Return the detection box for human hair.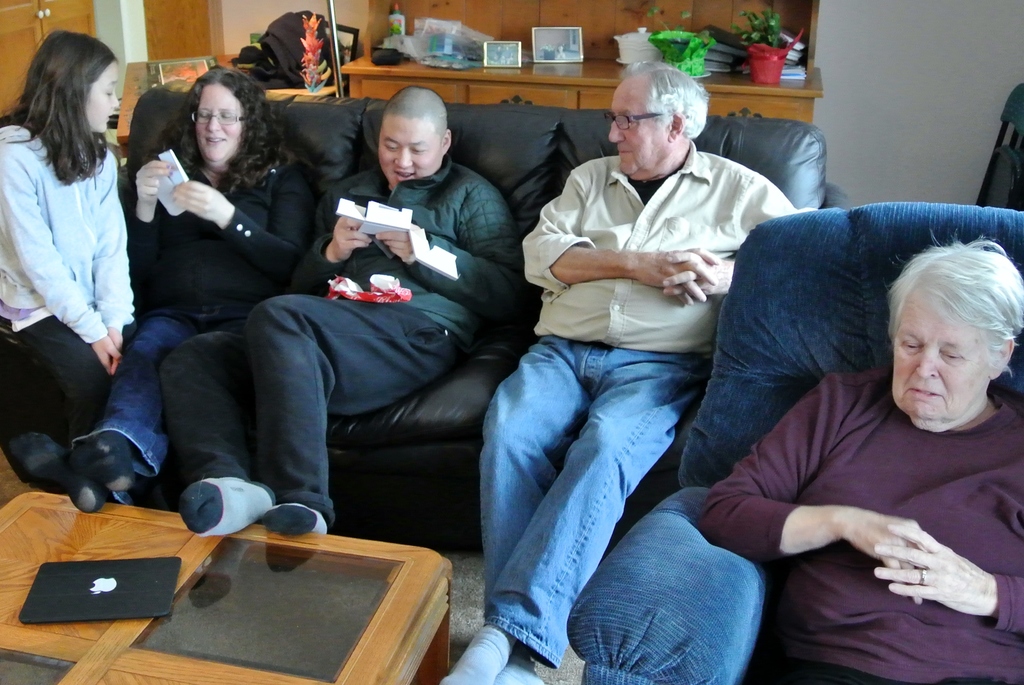
rect(623, 61, 719, 138).
